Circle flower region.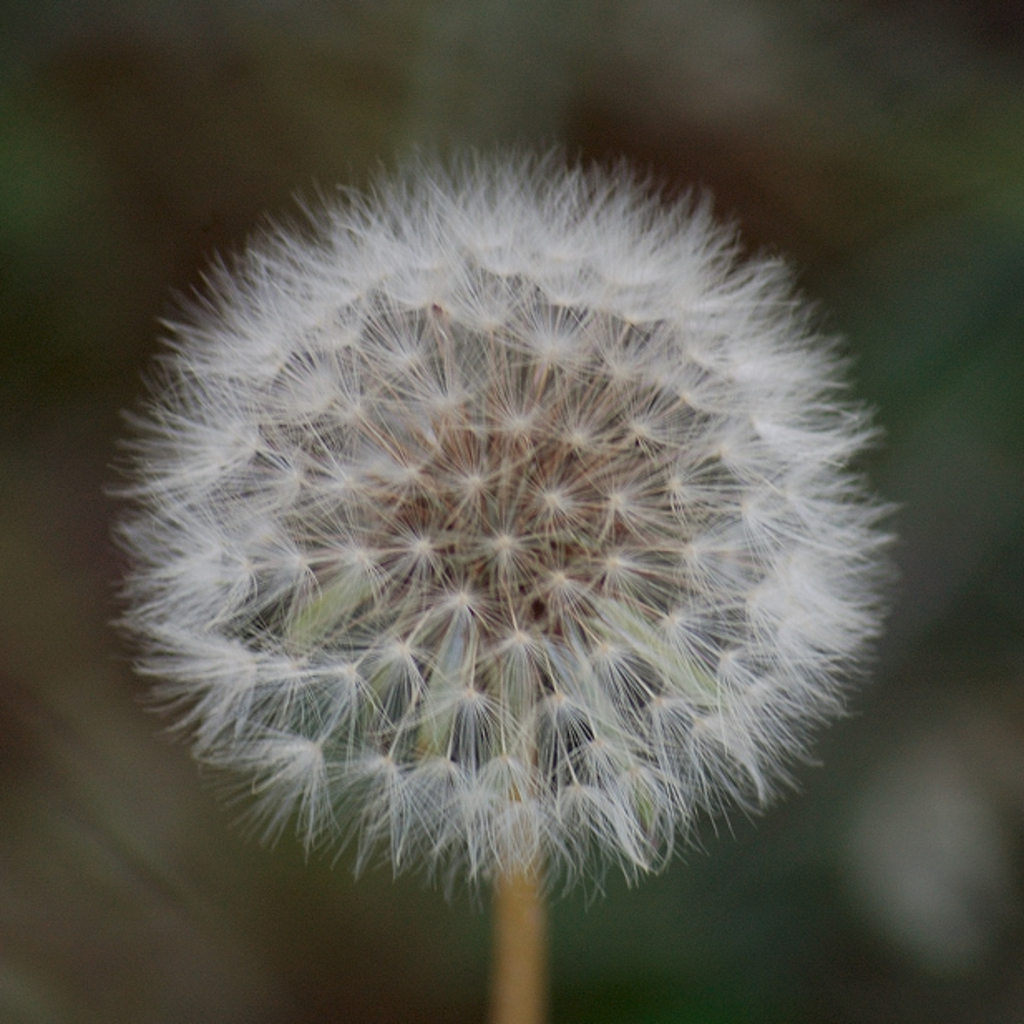
Region: bbox(108, 153, 901, 898).
